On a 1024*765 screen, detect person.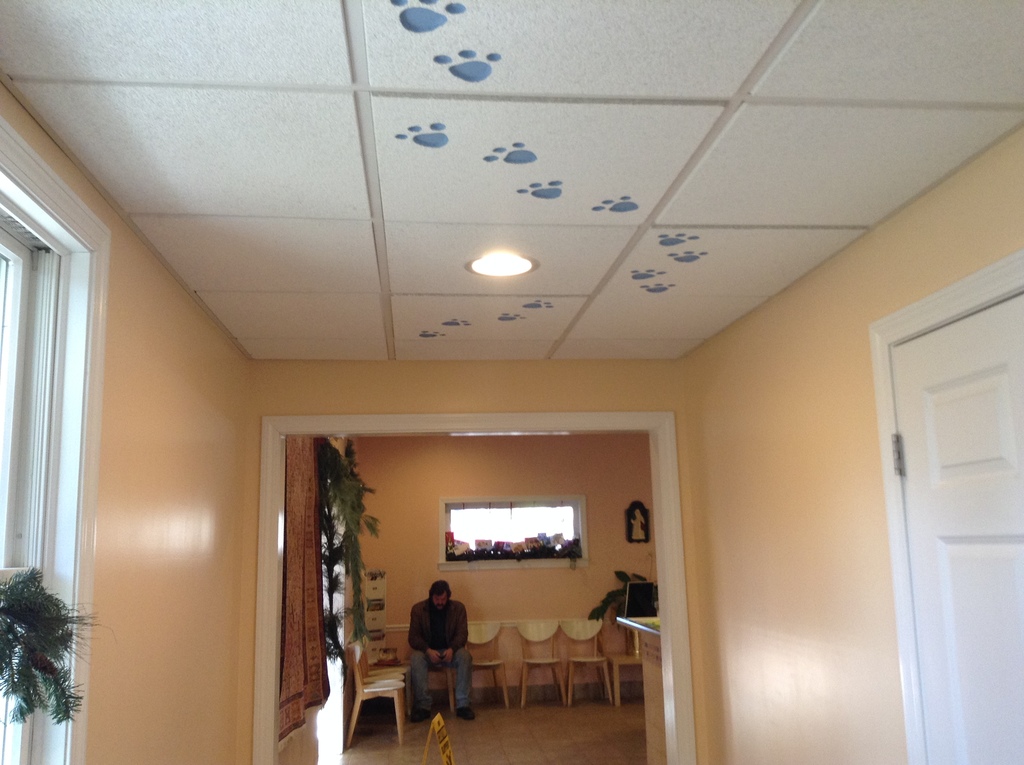
select_region(409, 590, 473, 726).
